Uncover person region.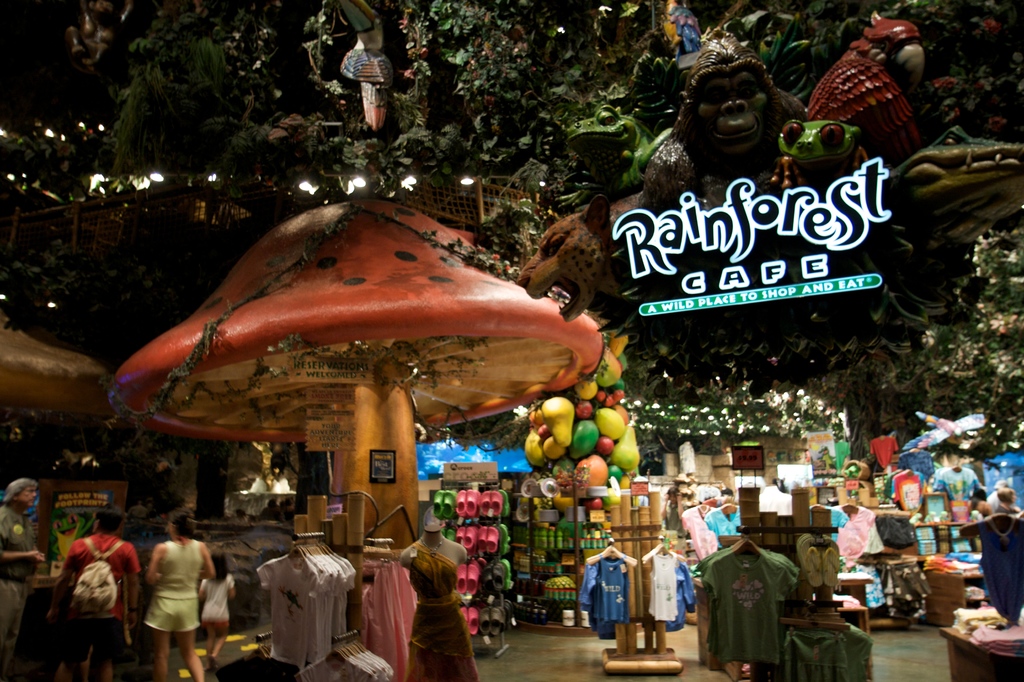
Uncovered: locate(128, 519, 207, 672).
